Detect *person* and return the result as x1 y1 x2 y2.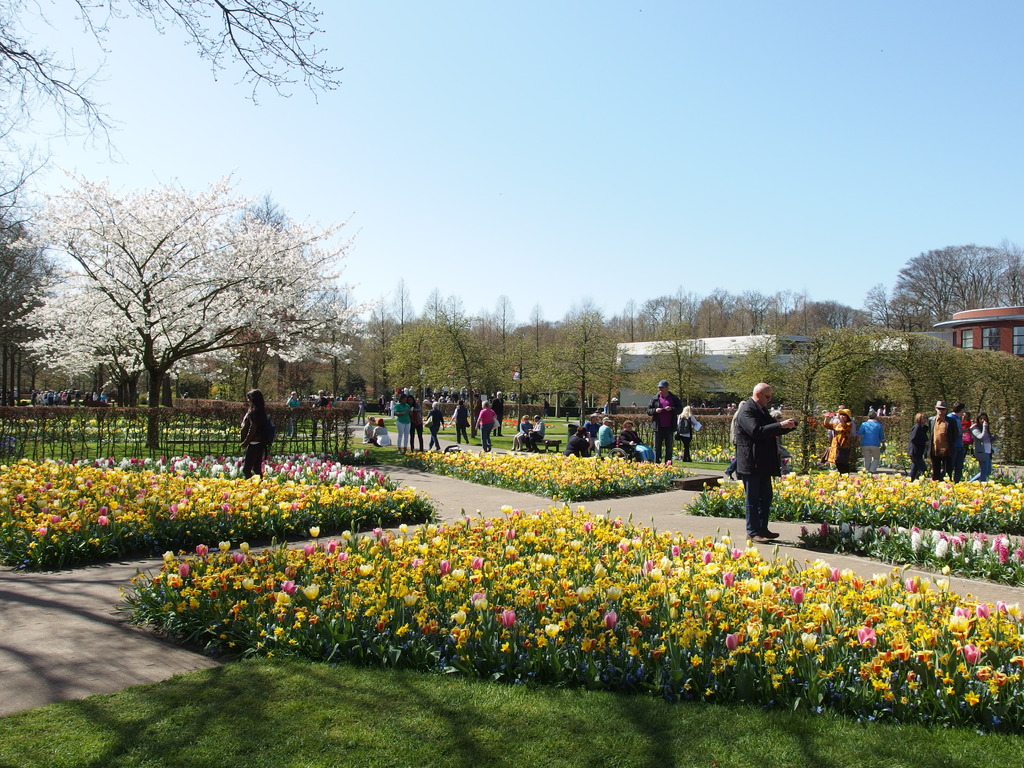
907 410 931 479.
